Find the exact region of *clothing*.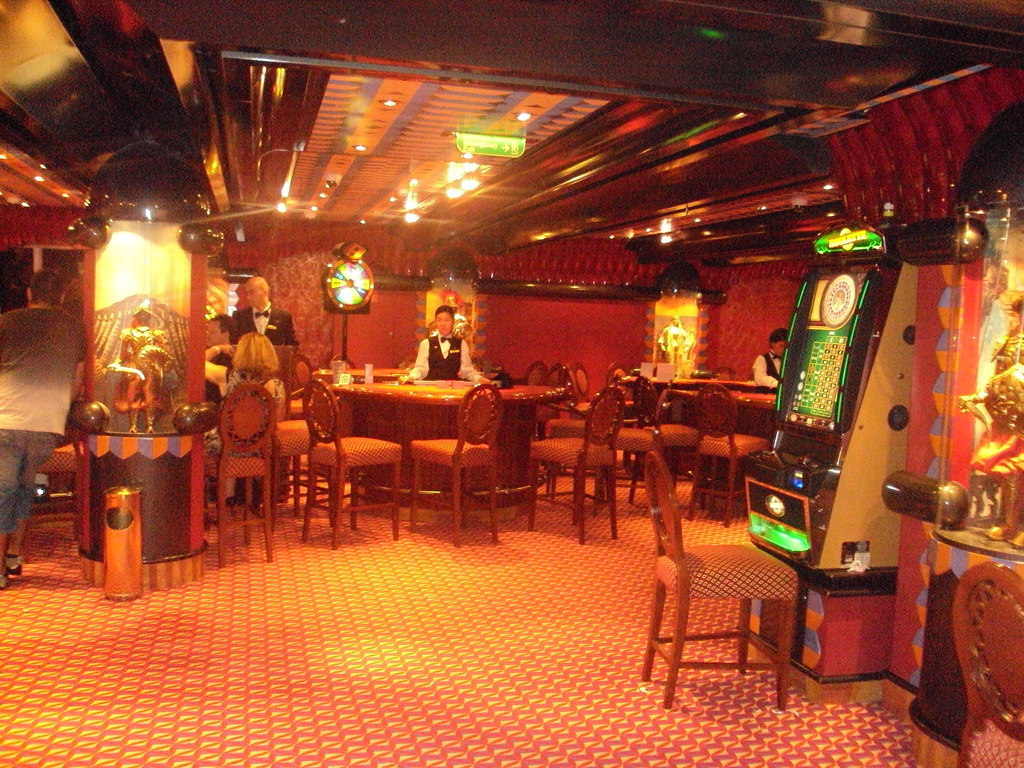
Exact region: Rect(214, 367, 284, 459).
